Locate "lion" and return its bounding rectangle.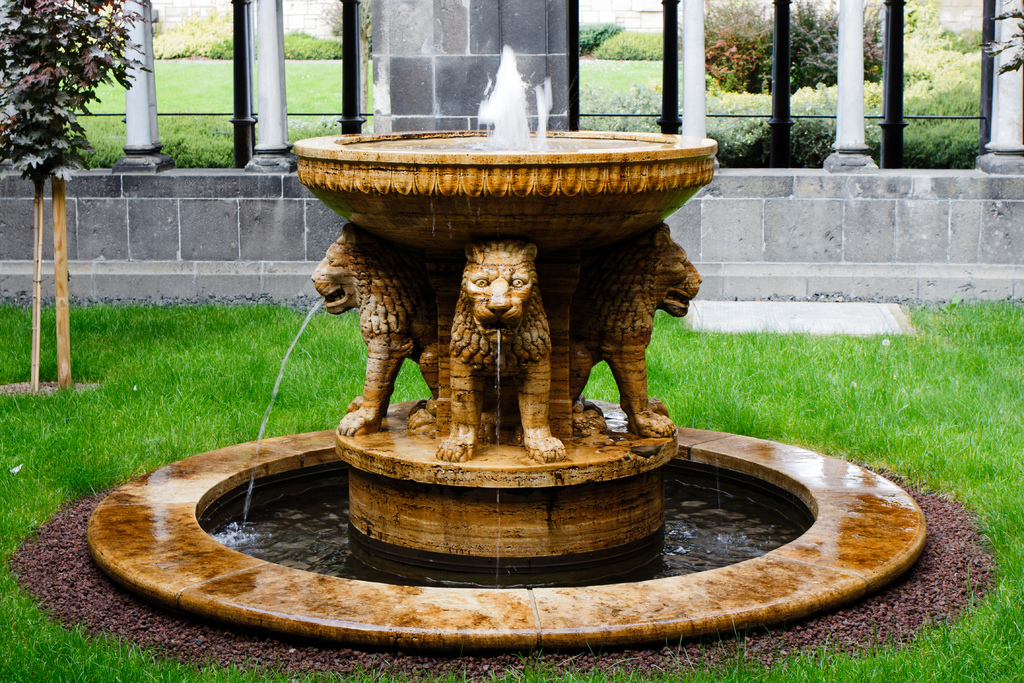
{"left": 570, "top": 217, "right": 705, "bottom": 437}.
